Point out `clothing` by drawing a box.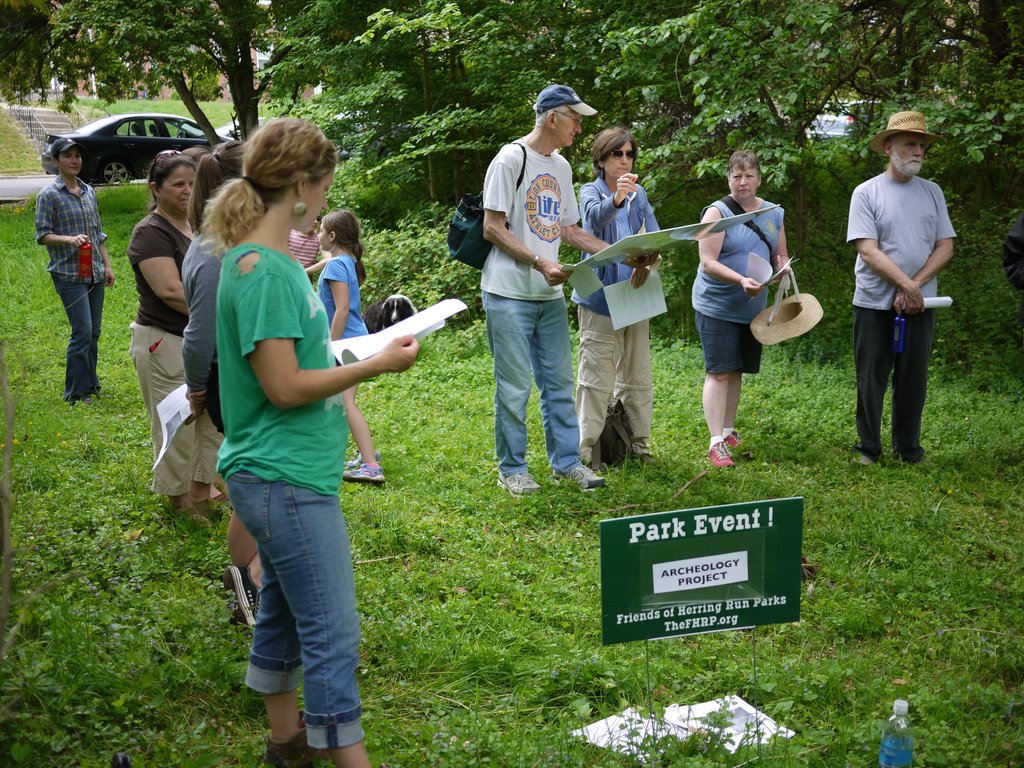
(850, 124, 959, 441).
